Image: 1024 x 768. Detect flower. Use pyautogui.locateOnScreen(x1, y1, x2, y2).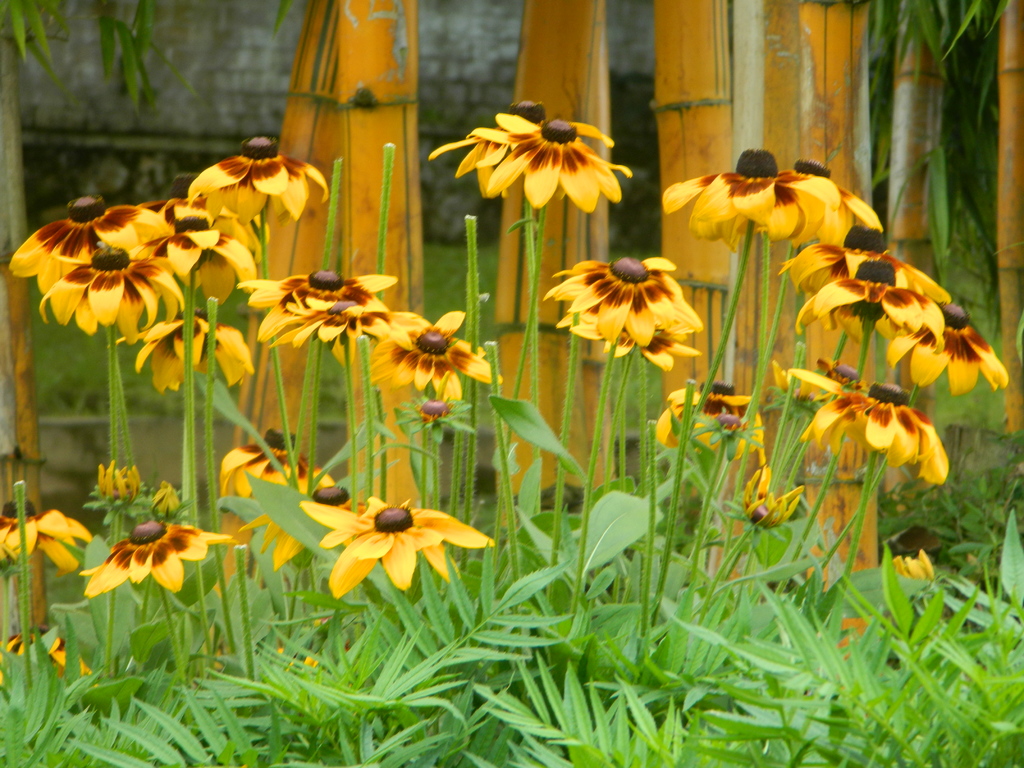
pyautogui.locateOnScreen(769, 363, 833, 408).
